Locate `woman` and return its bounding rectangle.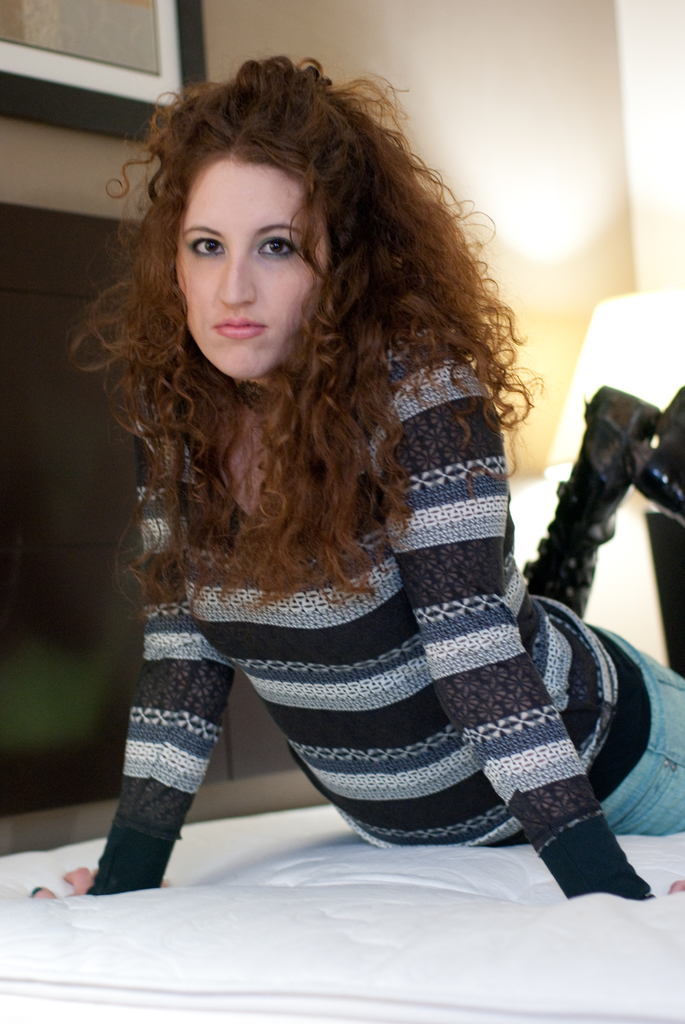
[left=31, top=92, right=644, bottom=892].
